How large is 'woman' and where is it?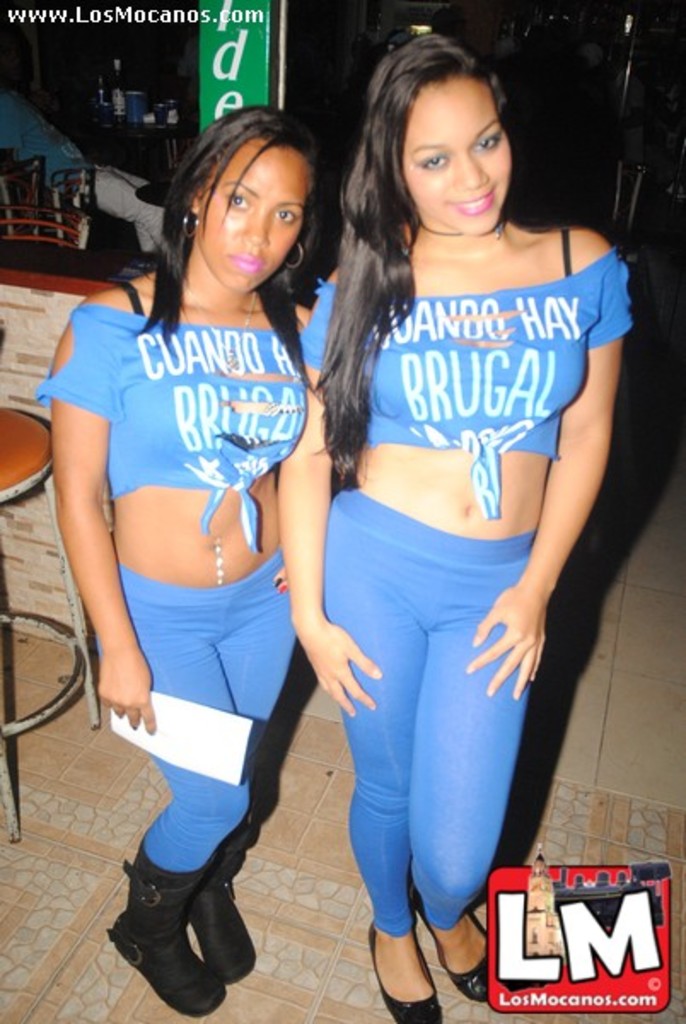
Bounding box: bbox=[29, 97, 323, 1019].
